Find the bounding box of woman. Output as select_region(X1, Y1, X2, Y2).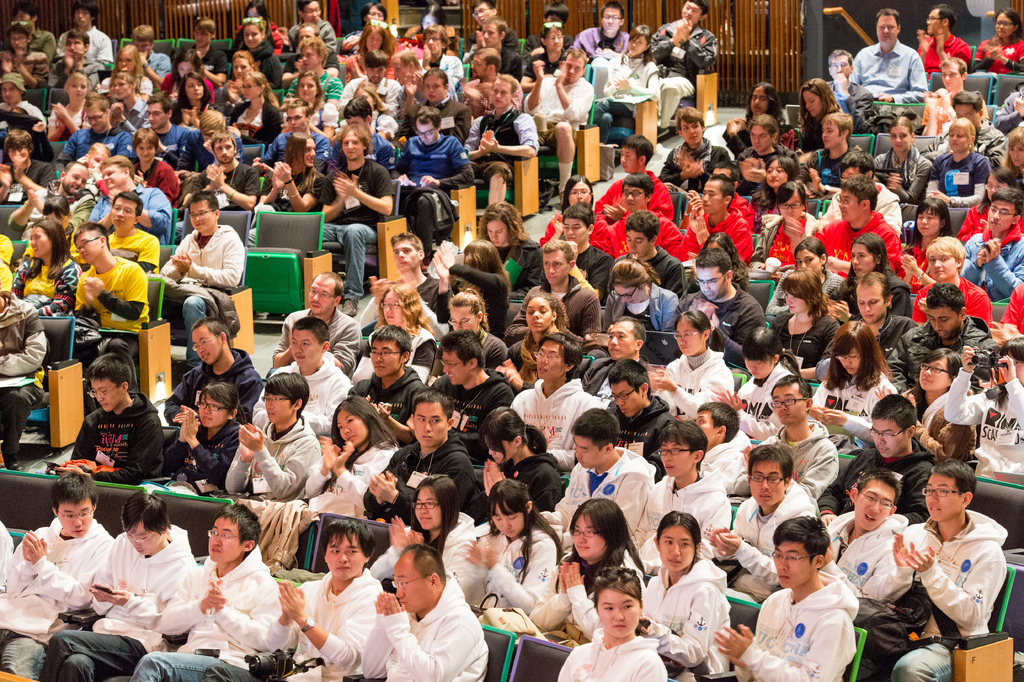
select_region(369, 473, 488, 606).
